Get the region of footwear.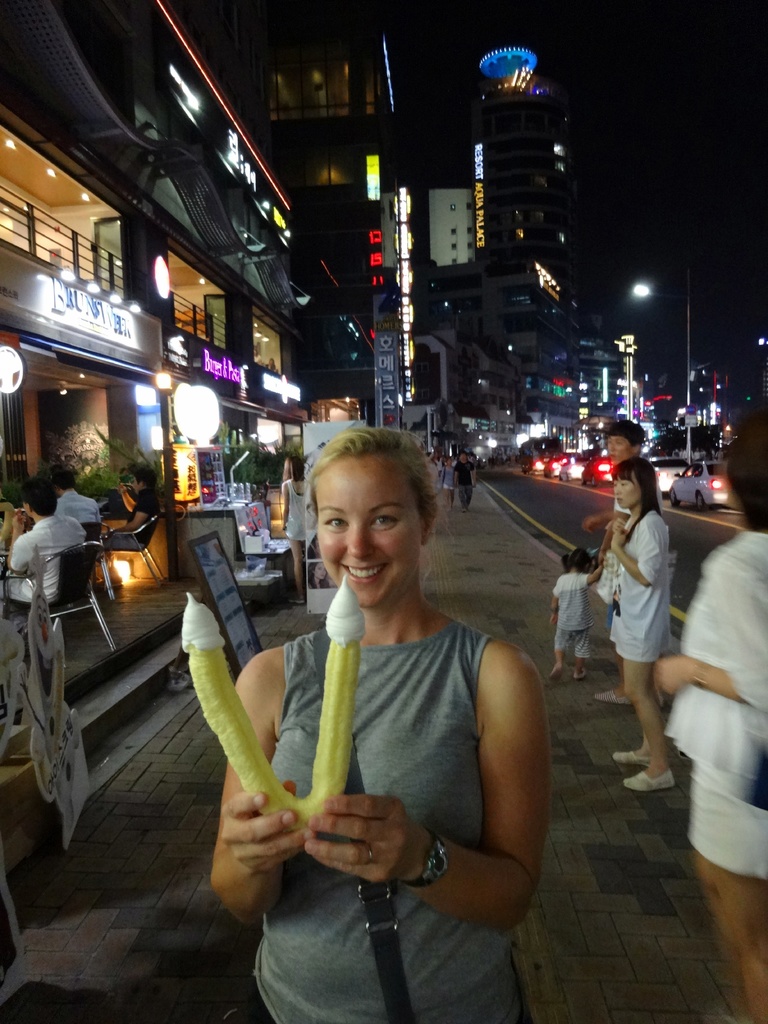
595:689:631:705.
